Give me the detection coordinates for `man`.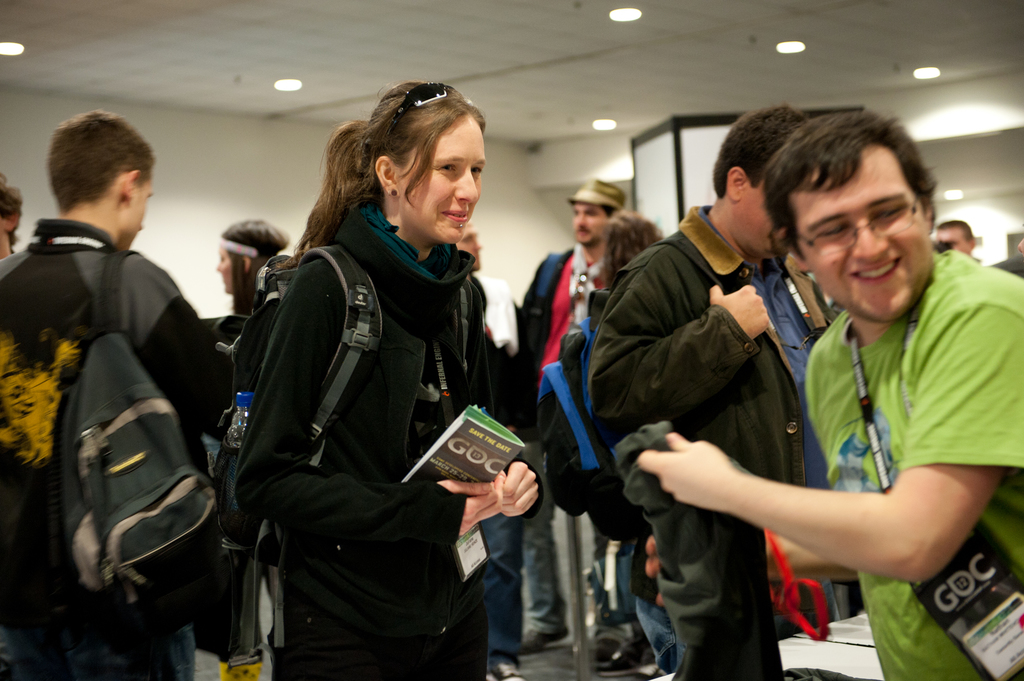
x1=585 y1=106 x2=808 y2=680.
